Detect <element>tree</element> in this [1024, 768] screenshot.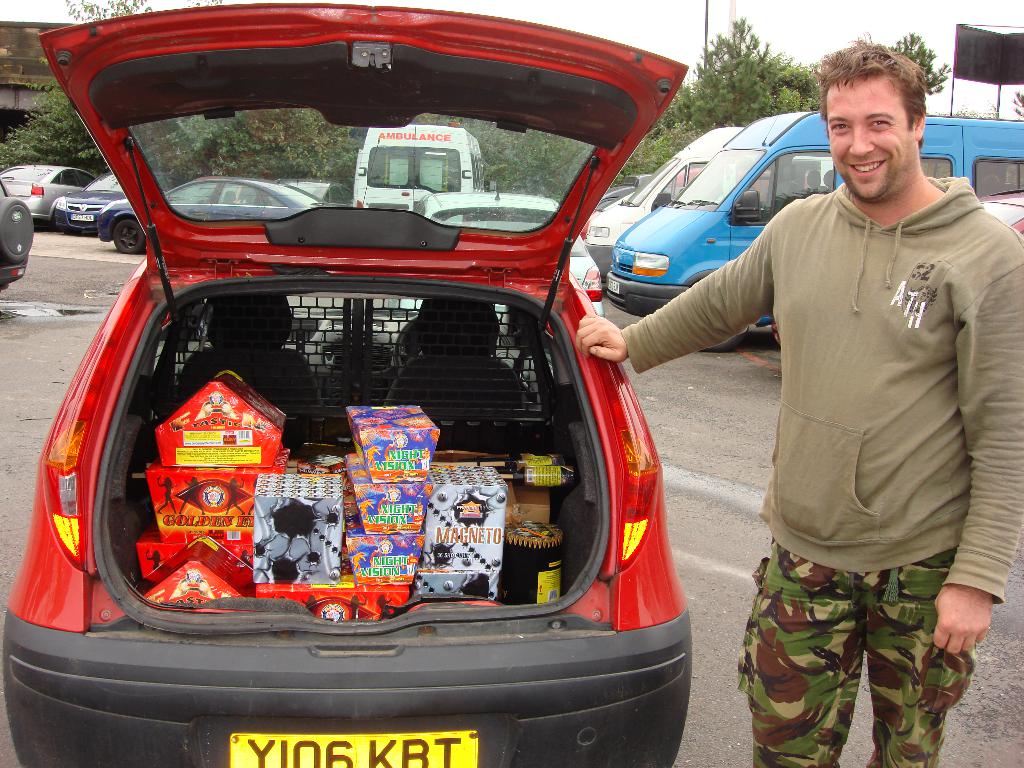
Detection: [0, 0, 212, 177].
